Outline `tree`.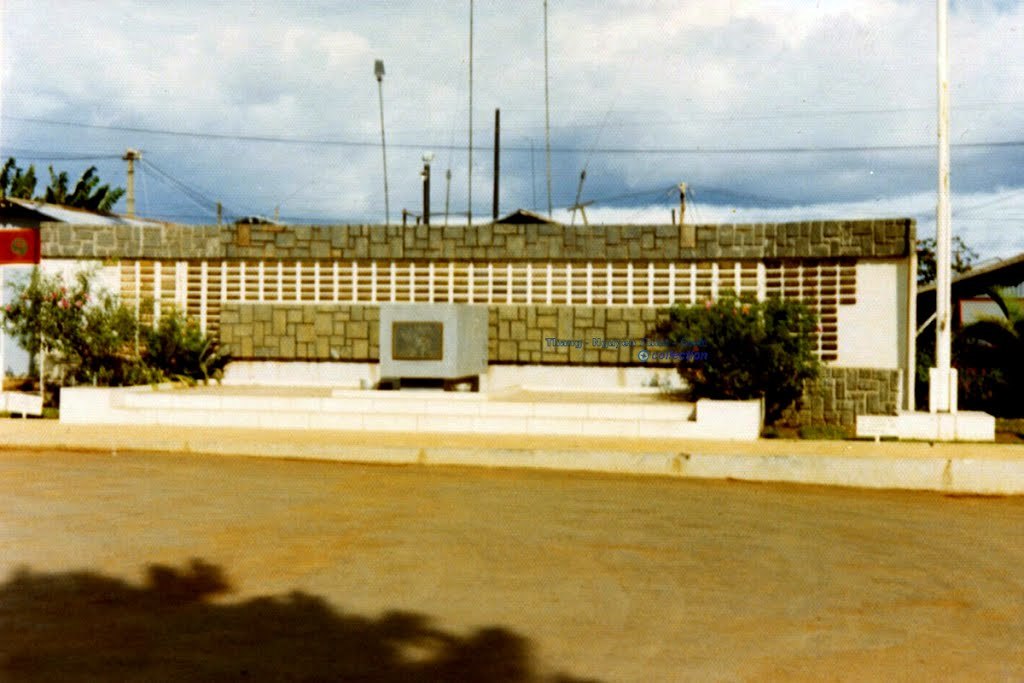
Outline: 0, 154, 131, 211.
